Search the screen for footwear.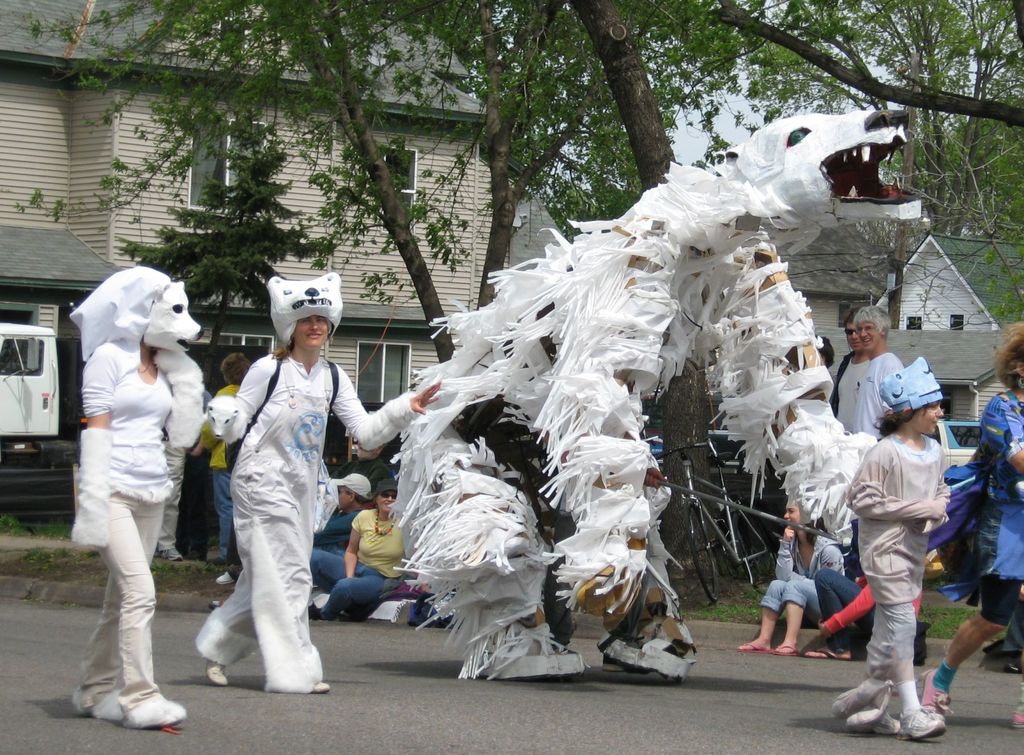
Found at l=737, t=635, r=764, b=655.
